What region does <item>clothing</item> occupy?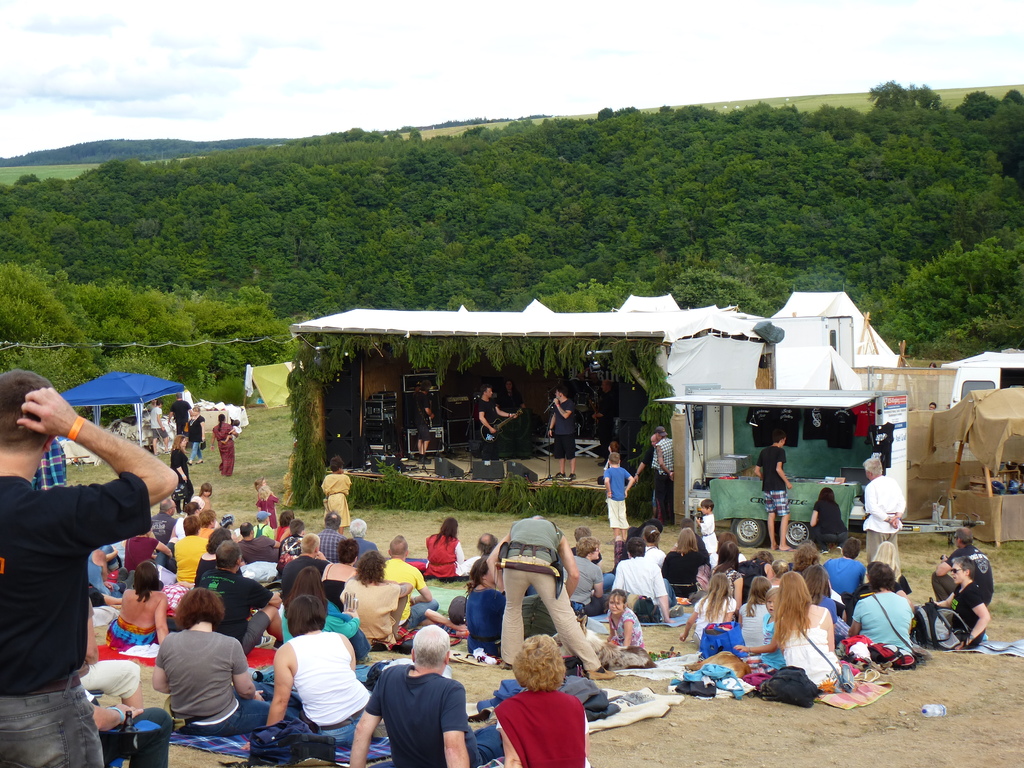
x1=340 y1=574 x2=404 y2=650.
